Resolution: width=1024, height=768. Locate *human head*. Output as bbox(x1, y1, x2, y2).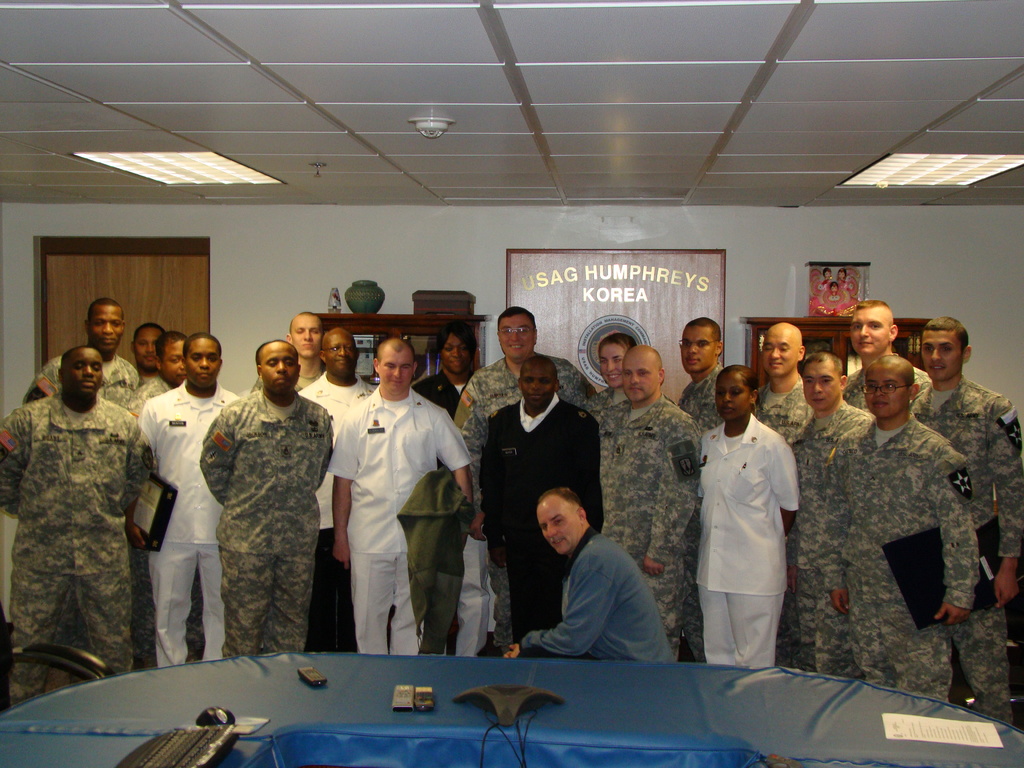
bbox(516, 352, 563, 413).
